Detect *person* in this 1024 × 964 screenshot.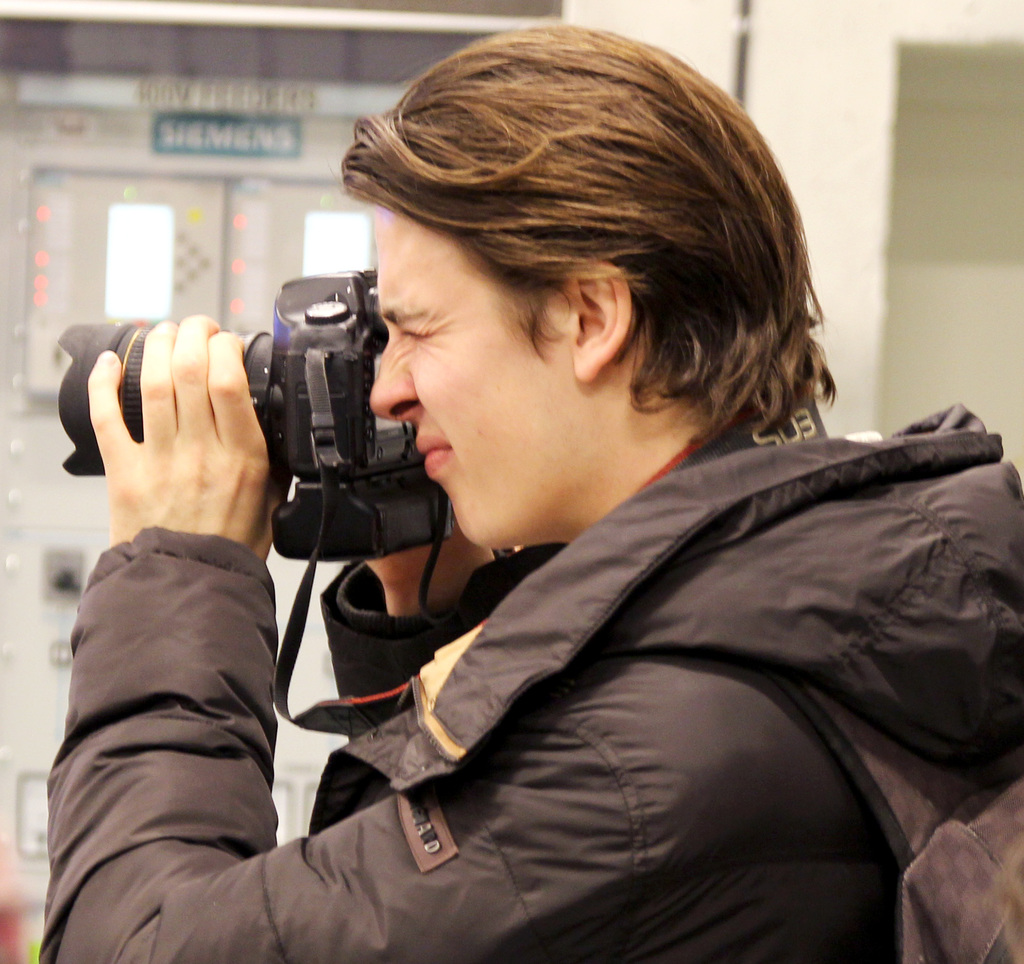
Detection: x1=67 y1=63 x2=1013 y2=963.
